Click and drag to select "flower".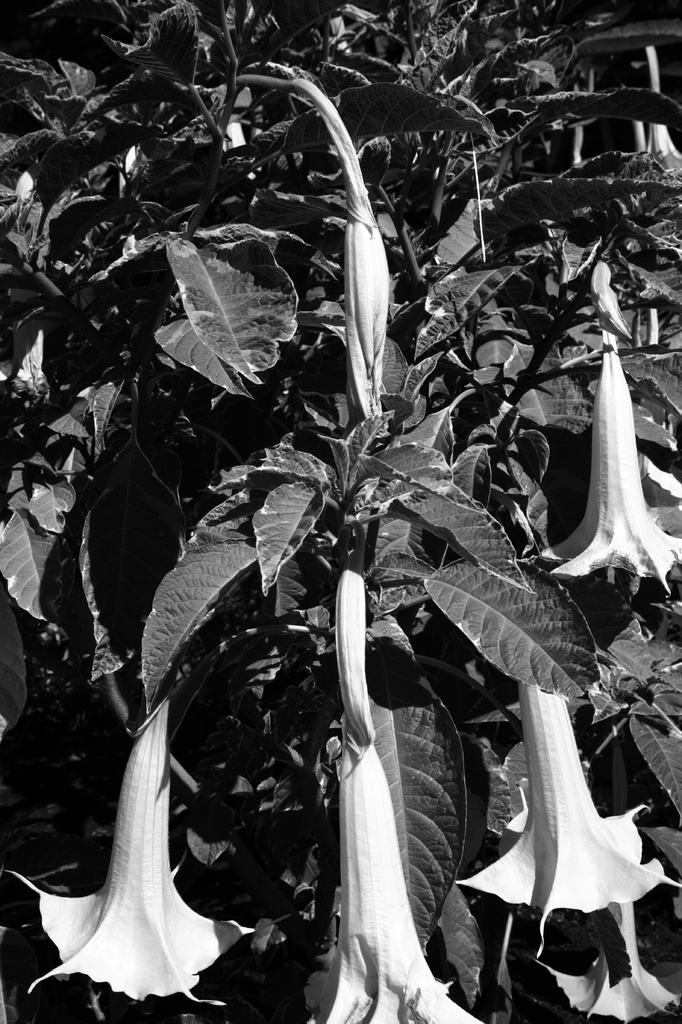
Selection: 301, 745, 492, 1023.
